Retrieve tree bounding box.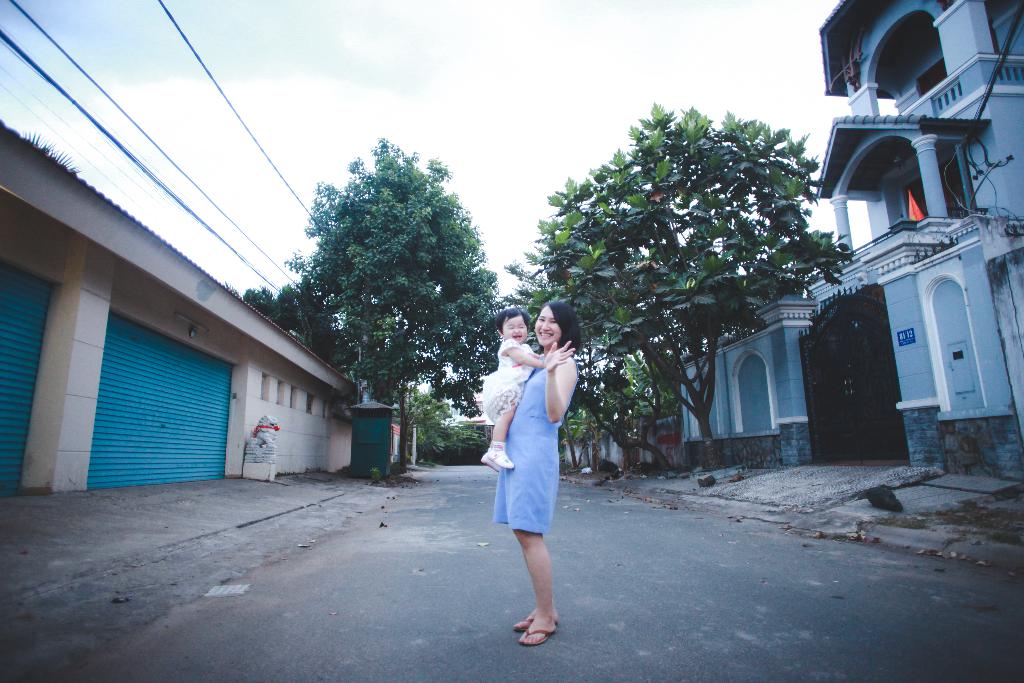
Bounding box: <bbox>268, 120, 506, 491</bbox>.
